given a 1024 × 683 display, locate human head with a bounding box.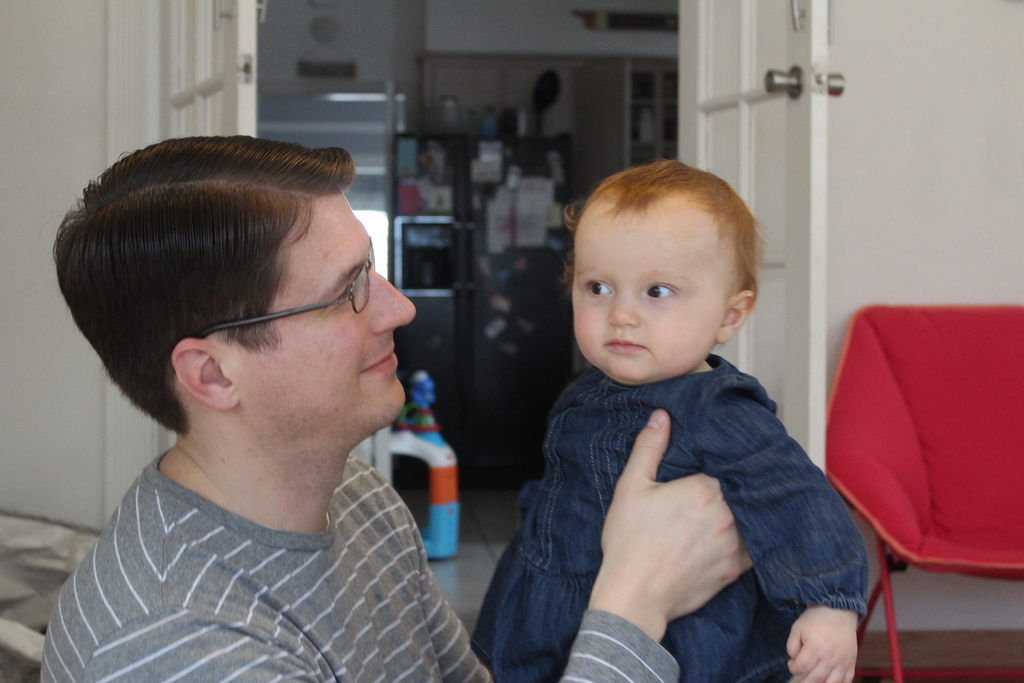
Located: l=52, t=136, r=414, b=441.
